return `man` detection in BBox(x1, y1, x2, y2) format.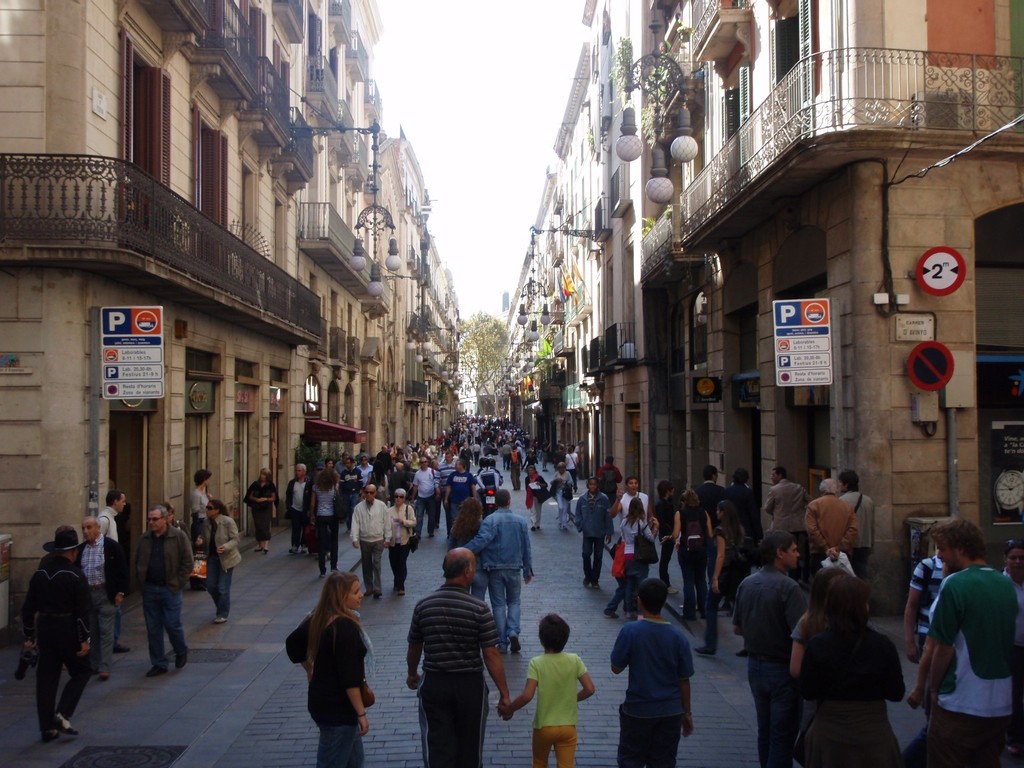
BBox(22, 527, 99, 740).
